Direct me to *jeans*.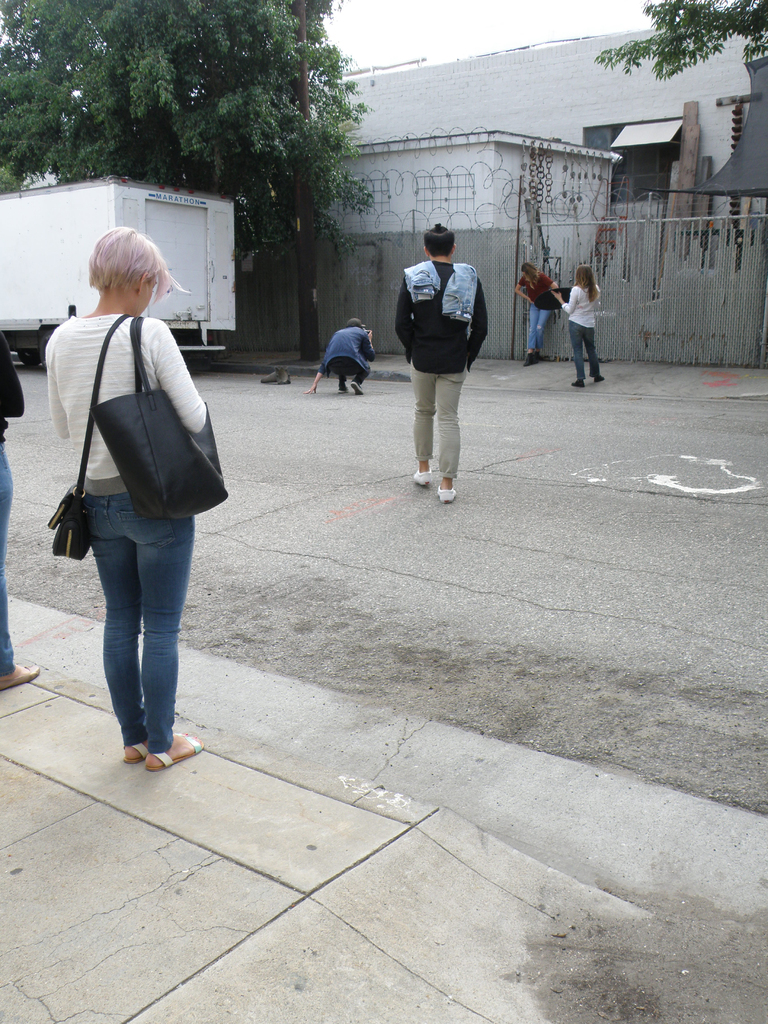
Direction: 0,452,30,676.
